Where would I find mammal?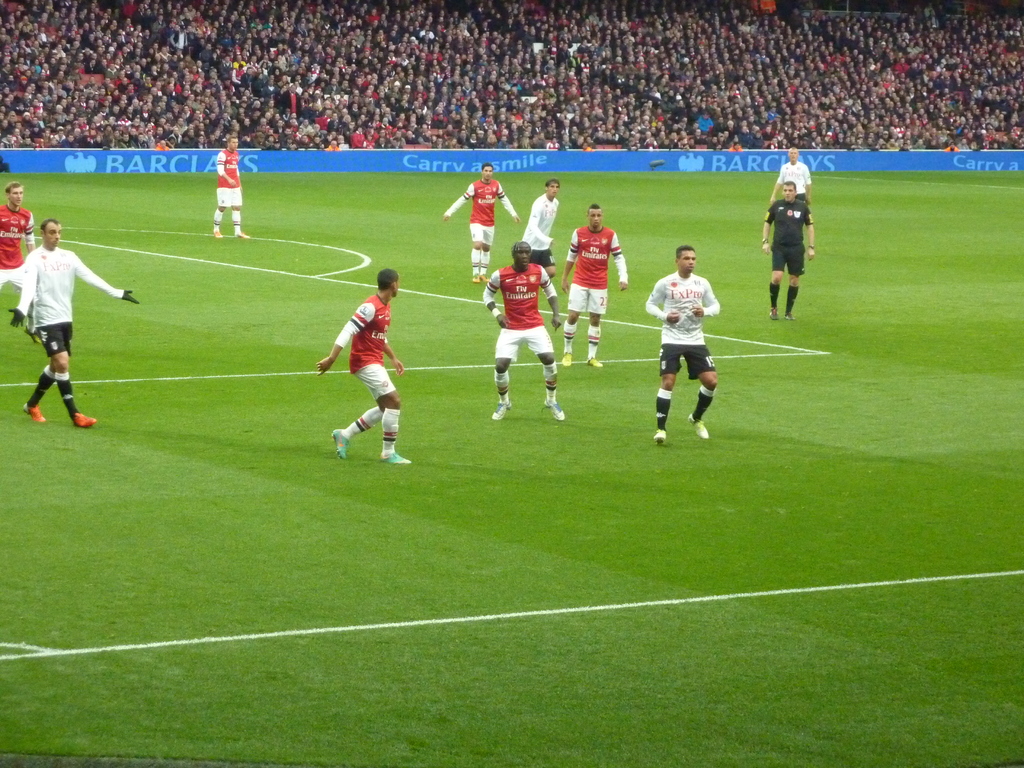
At 439 164 521 284.
